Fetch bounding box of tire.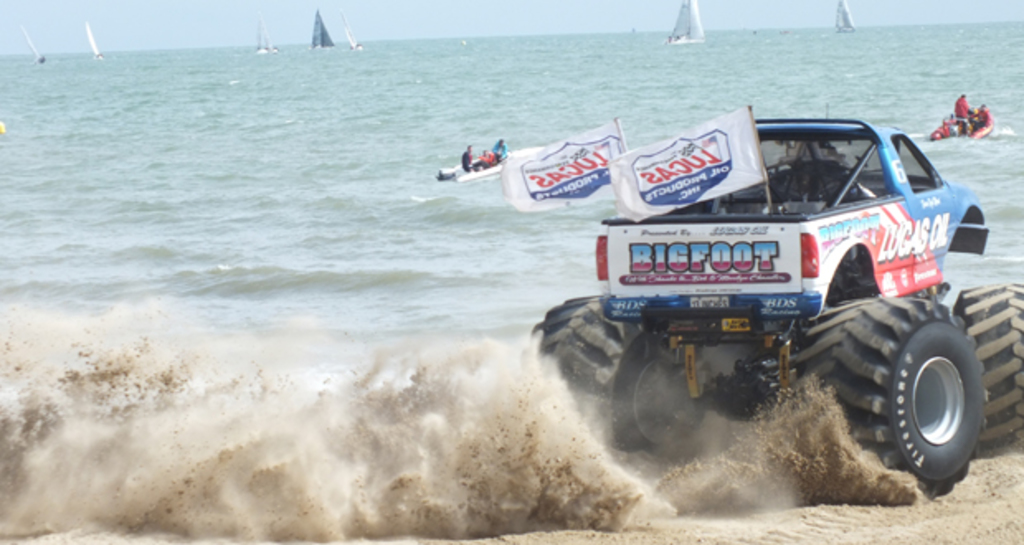
Bbox: l=951, t=282, r=1022, b=448.
